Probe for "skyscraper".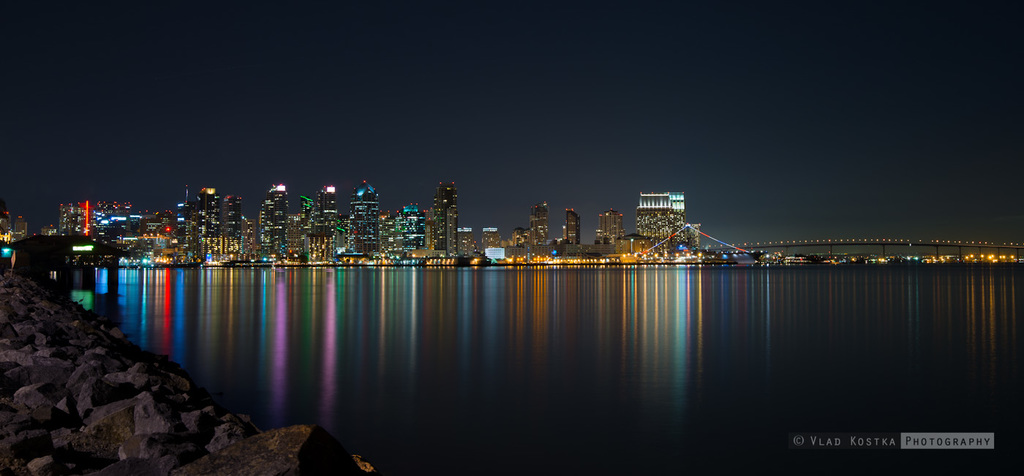
Probe result: (219,194,241,250).
